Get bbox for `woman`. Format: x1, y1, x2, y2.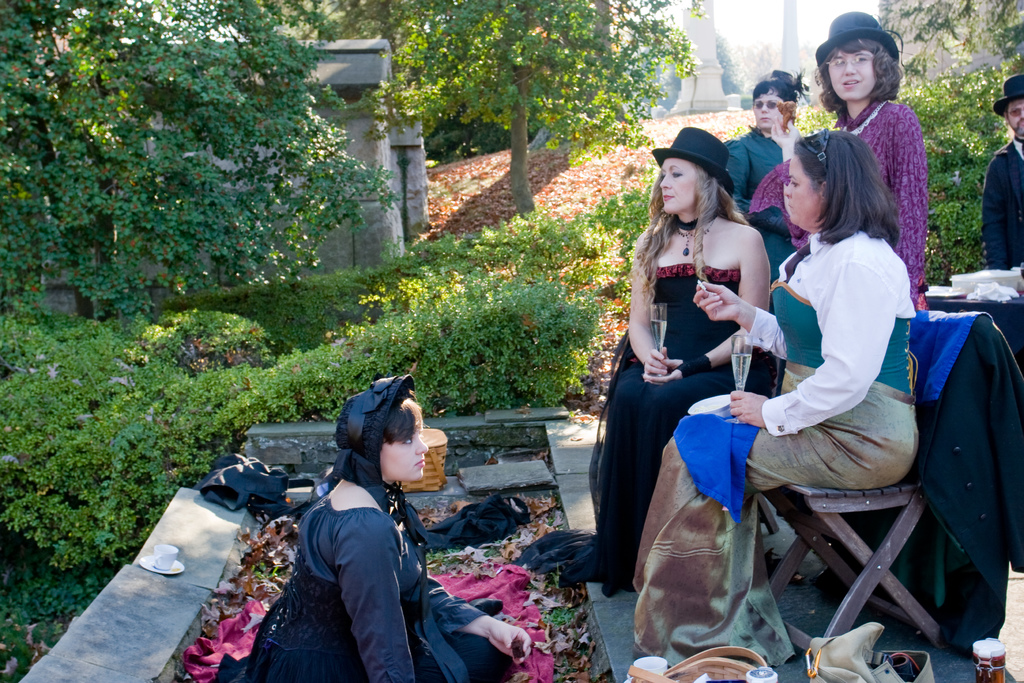
209, 366, 531, 682.
